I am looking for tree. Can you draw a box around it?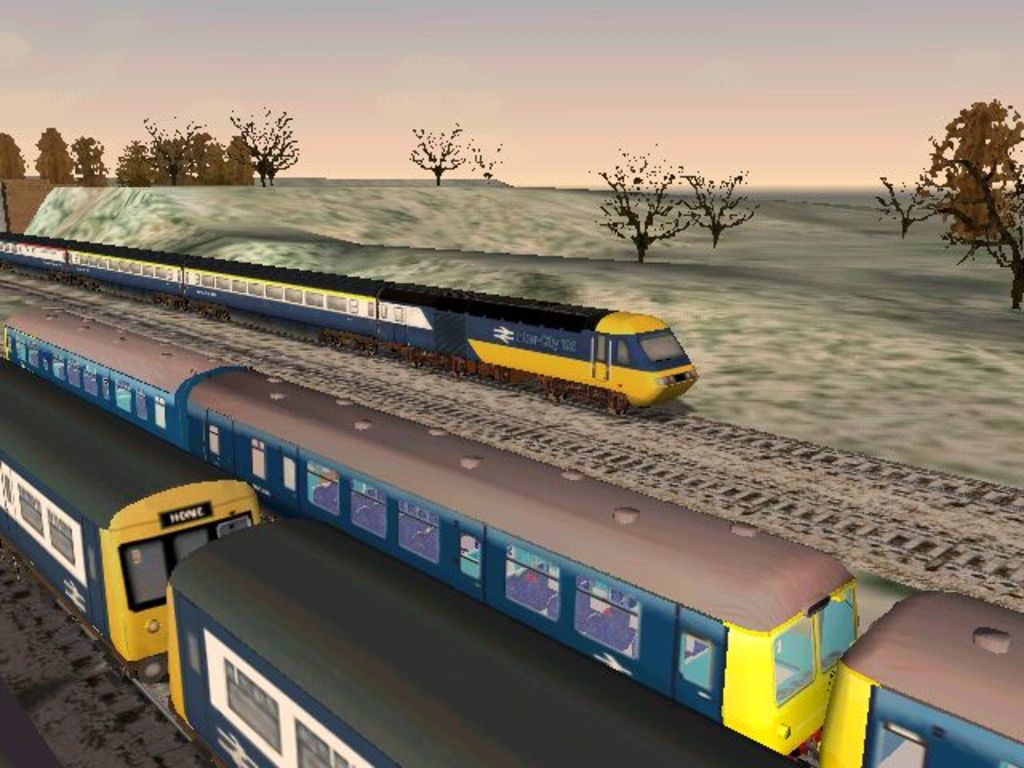
Sure, the bounding box is 0, 133, 34, 178.
